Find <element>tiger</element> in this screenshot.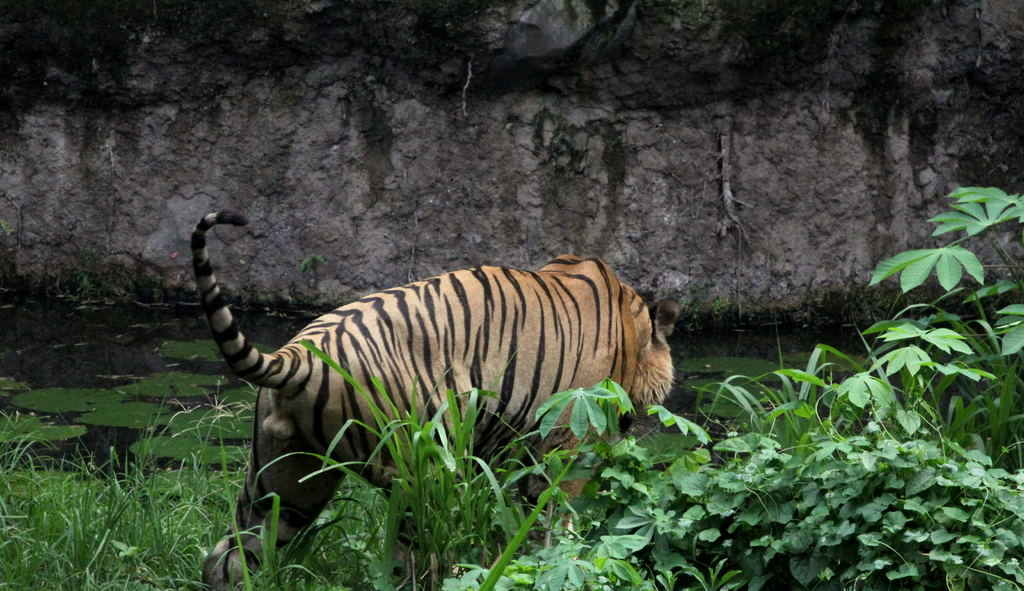
The bounding box for <element>tiger</element> is bbox(189, 204, 681, 590).
